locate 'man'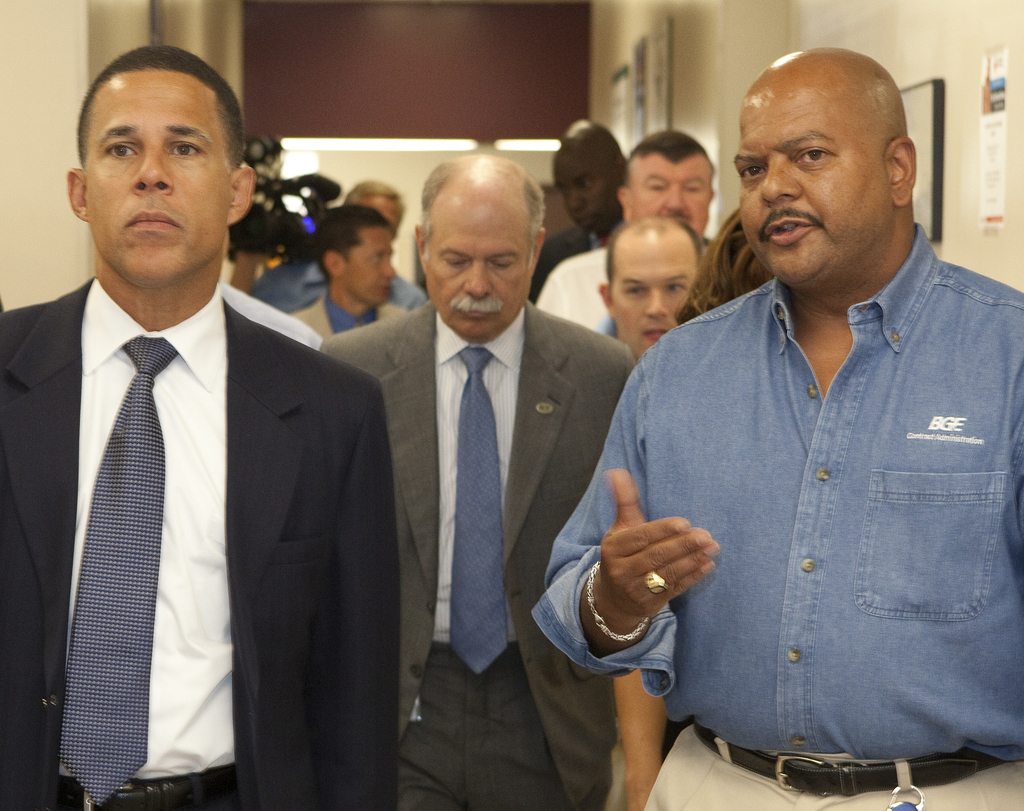
[536, 119, 723, 348]
